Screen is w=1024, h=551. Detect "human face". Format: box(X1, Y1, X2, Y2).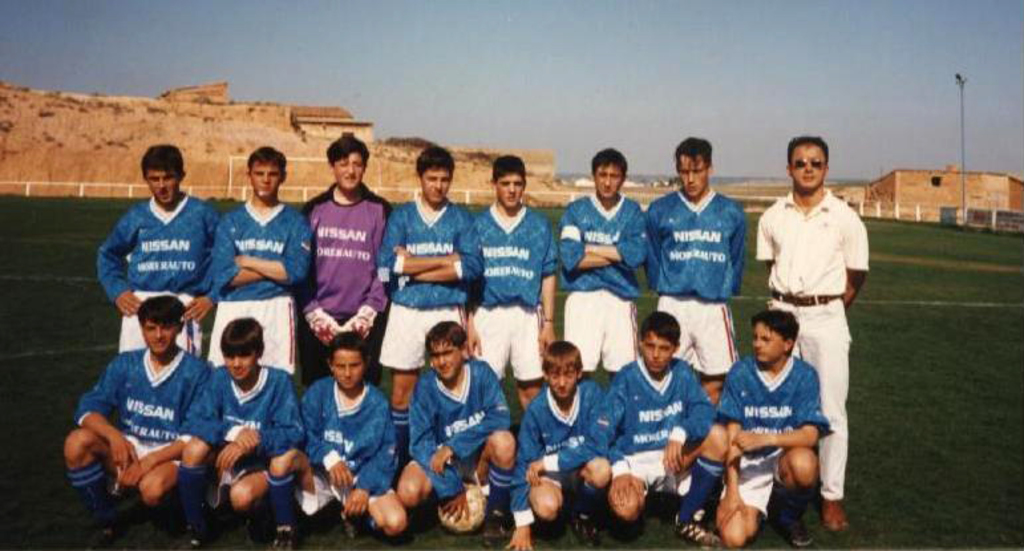
box(430, 344, 456, 380).
